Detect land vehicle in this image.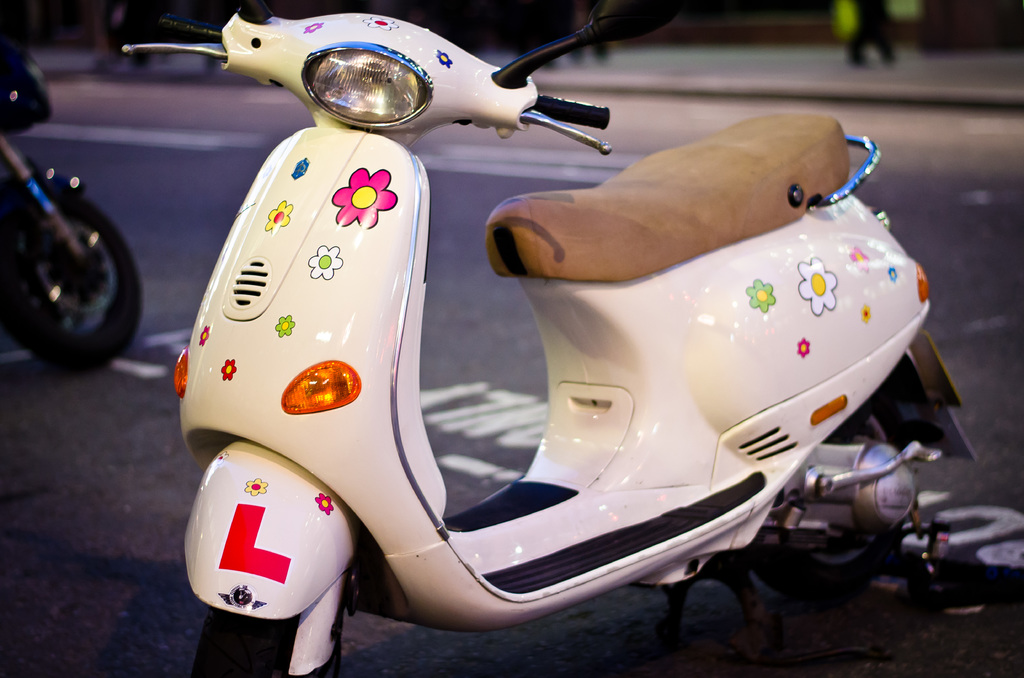
Detection: l=175, t=41, r=991, b=672.
